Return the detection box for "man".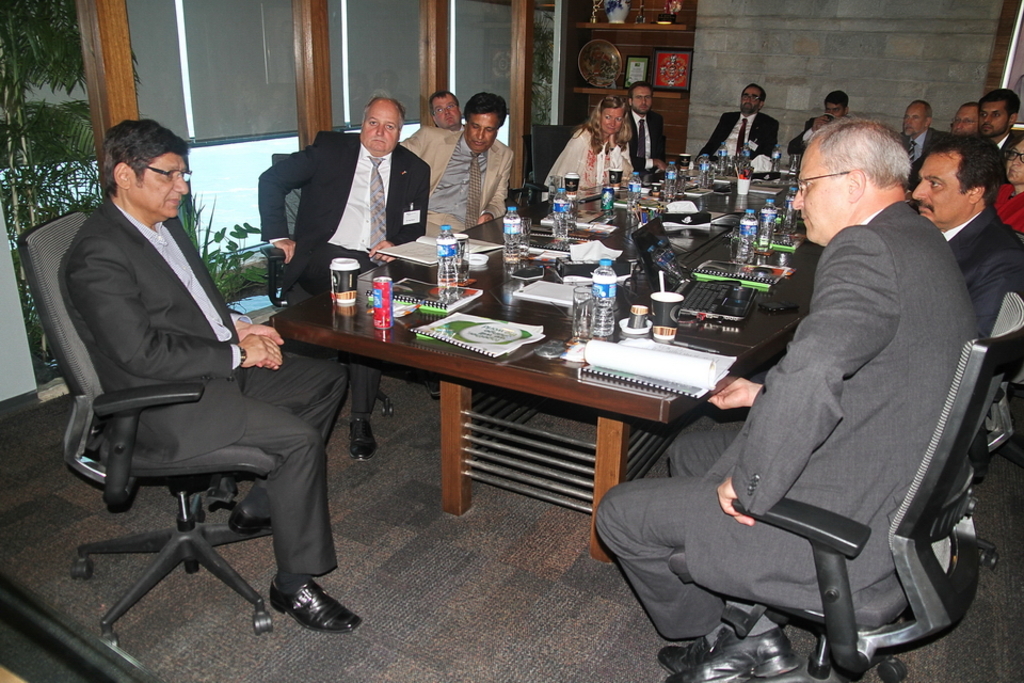
region(258, 94, 430, 459).
